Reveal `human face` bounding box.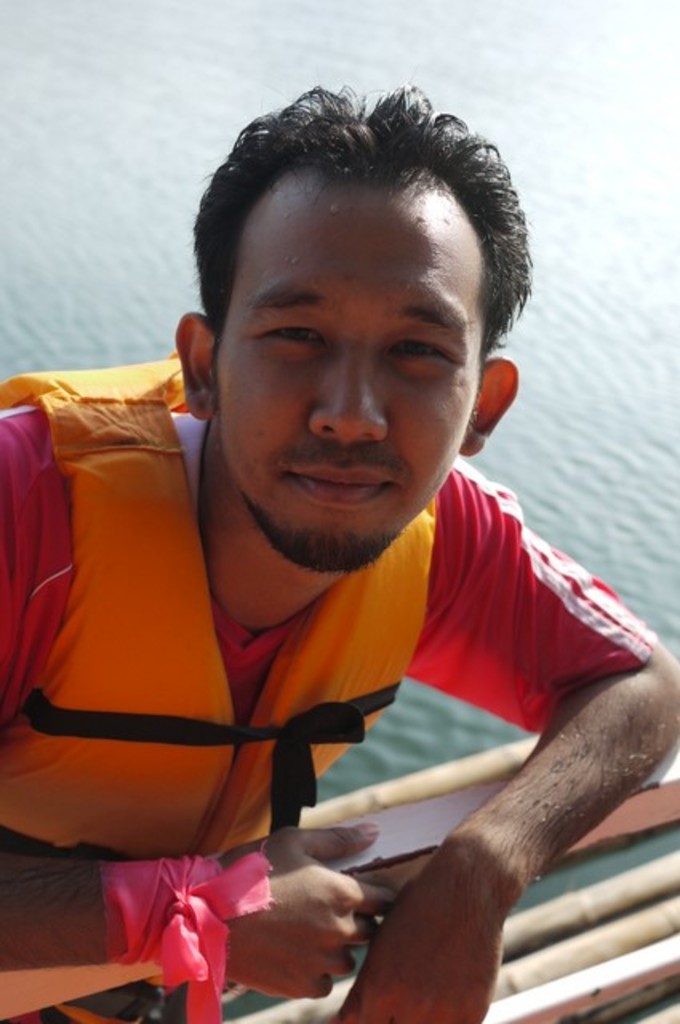
Revealed: left=214, top=174, right=482, bottom=566.
